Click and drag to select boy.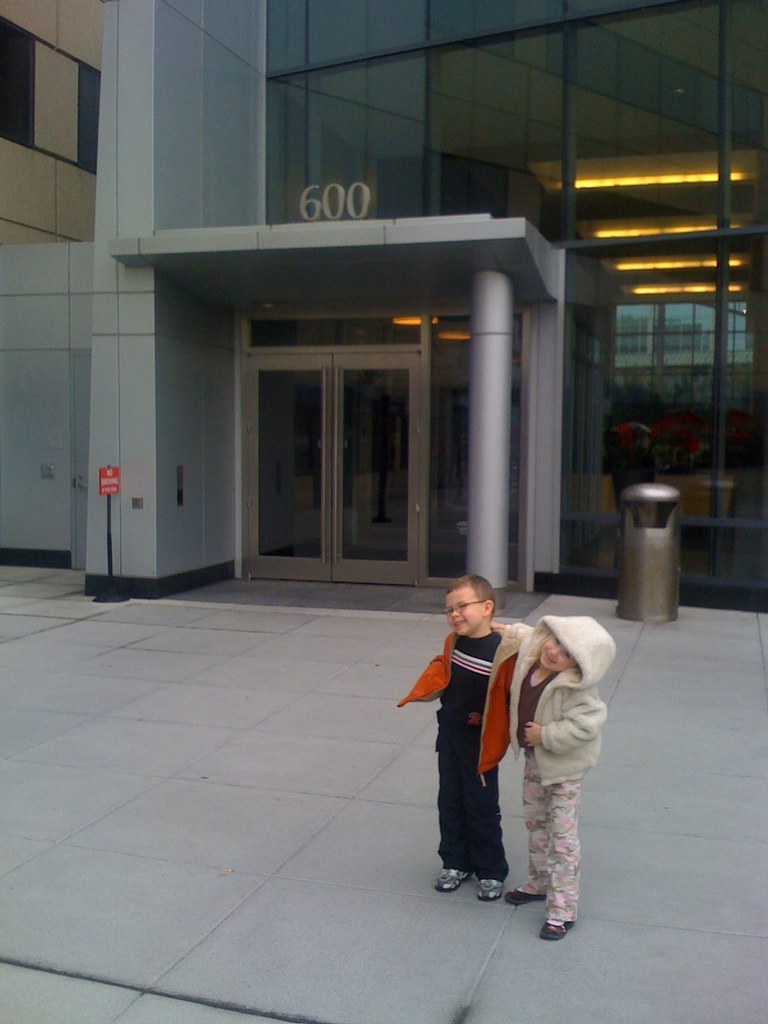
Selection: left=396, top=575, right=518, bottom=900.
